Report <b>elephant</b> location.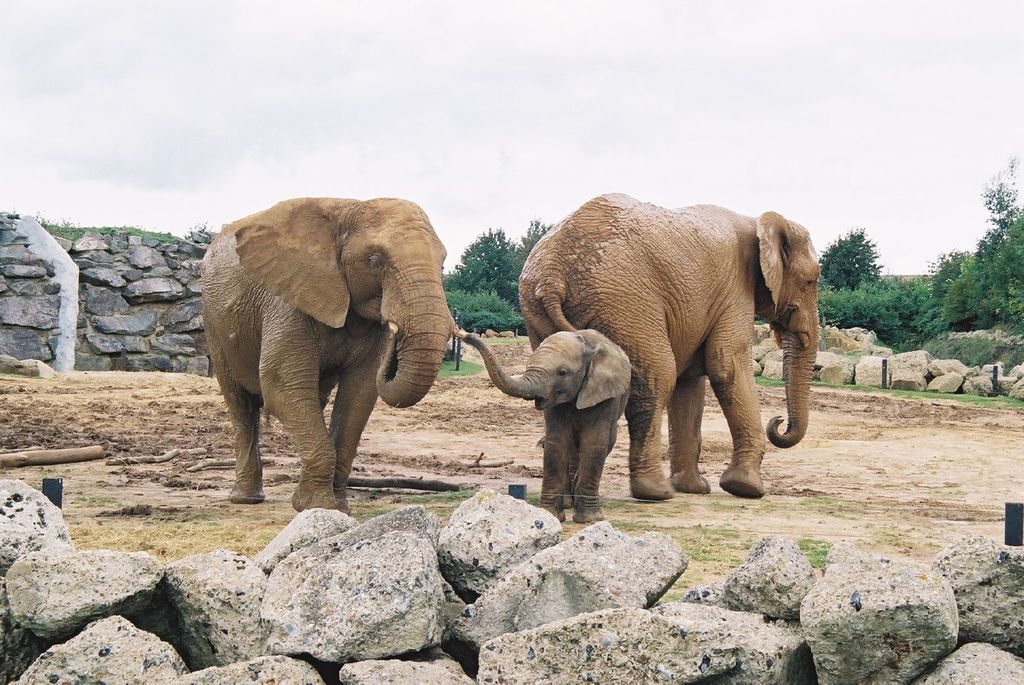
Report: <region>186, 192, 467, 521</region>.
